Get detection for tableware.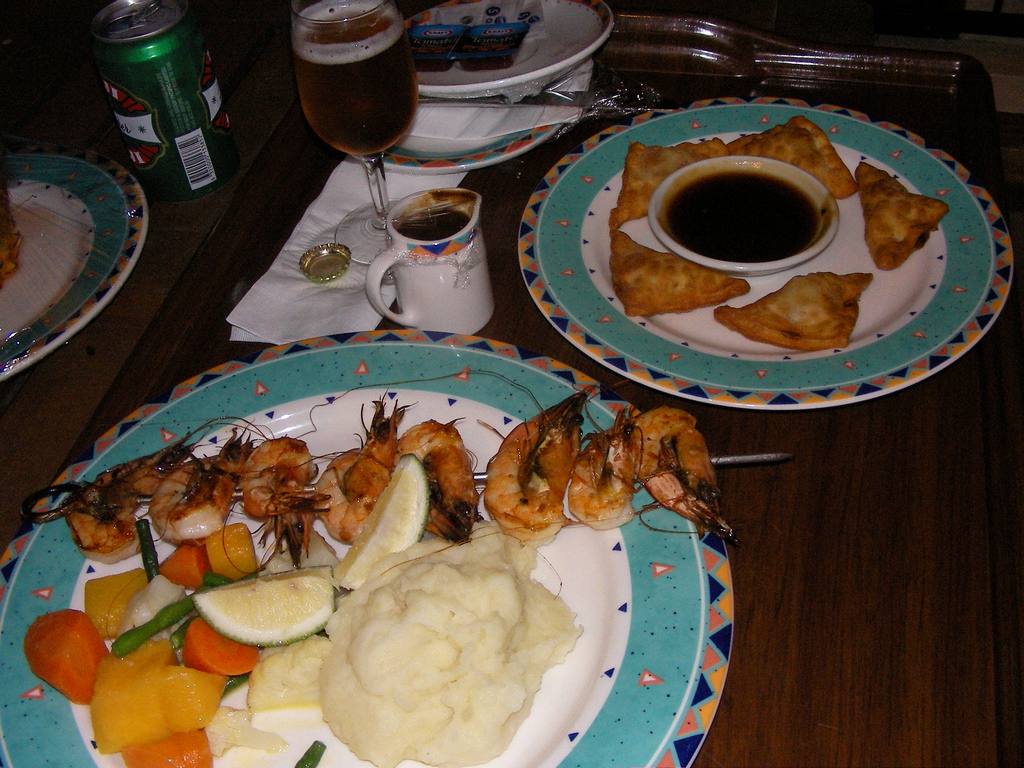
Detection: (x1=0, y1=145, x2=147, y2=383).
